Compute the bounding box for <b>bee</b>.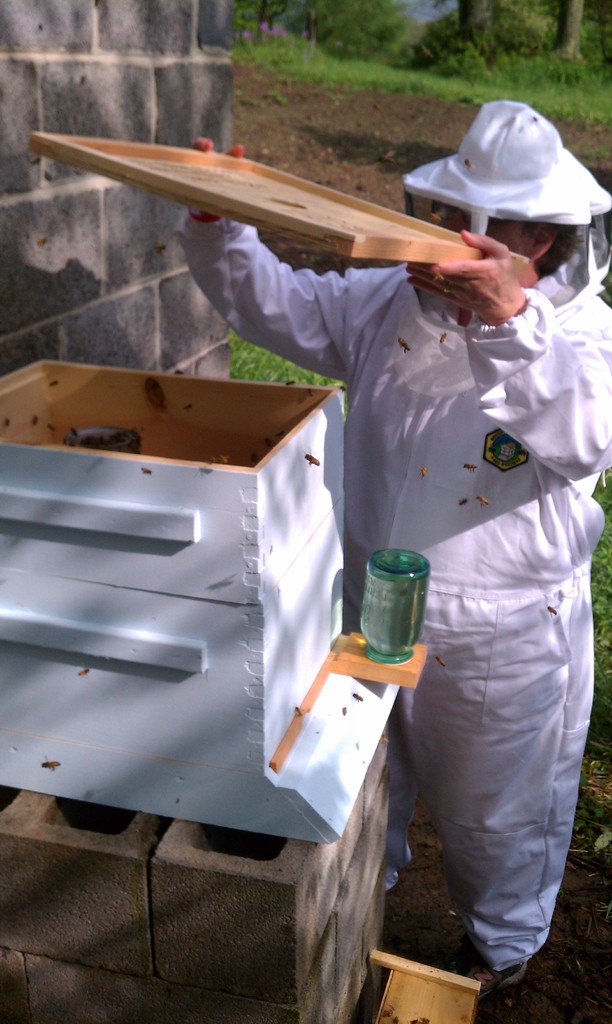
box=[304, 452, 327, 469].
